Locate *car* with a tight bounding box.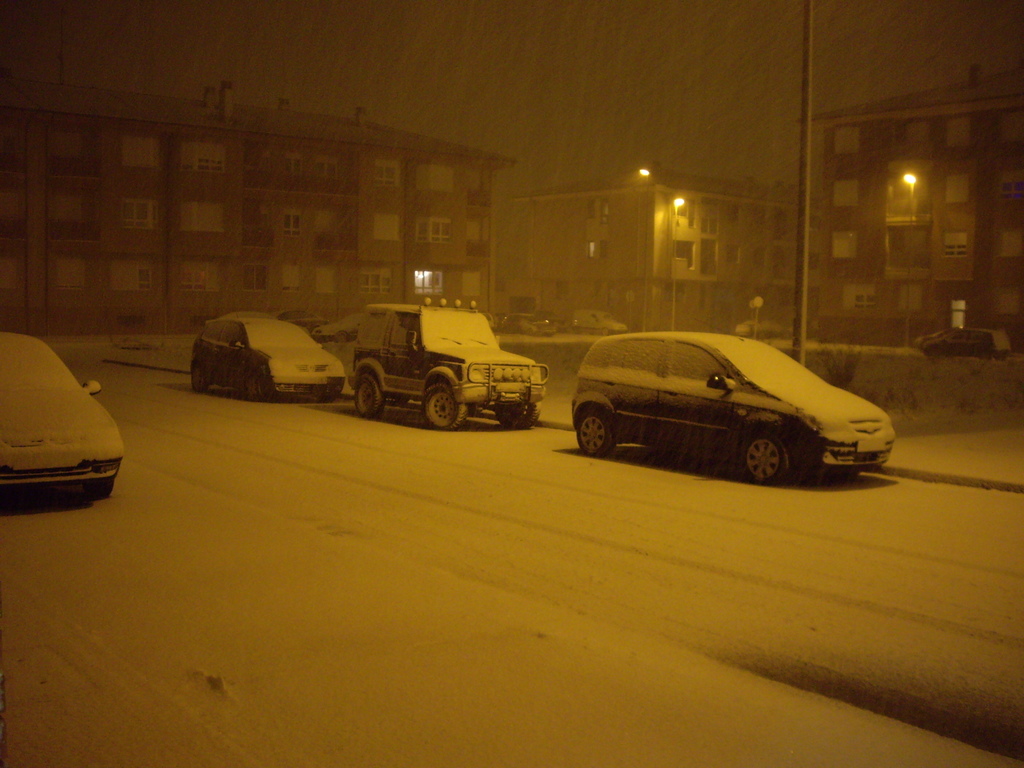
rect(190, 312, 345, 403).
